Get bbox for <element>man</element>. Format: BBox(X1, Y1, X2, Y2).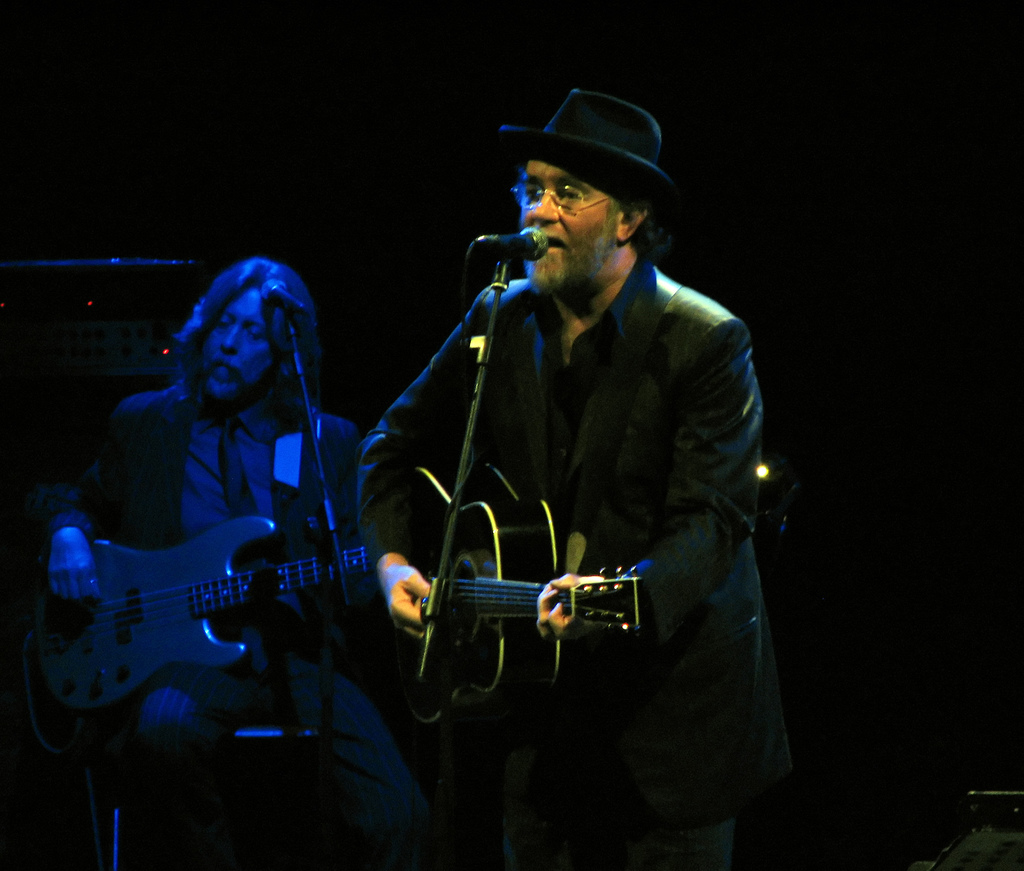
BBox(365, 113, 785, 819).
